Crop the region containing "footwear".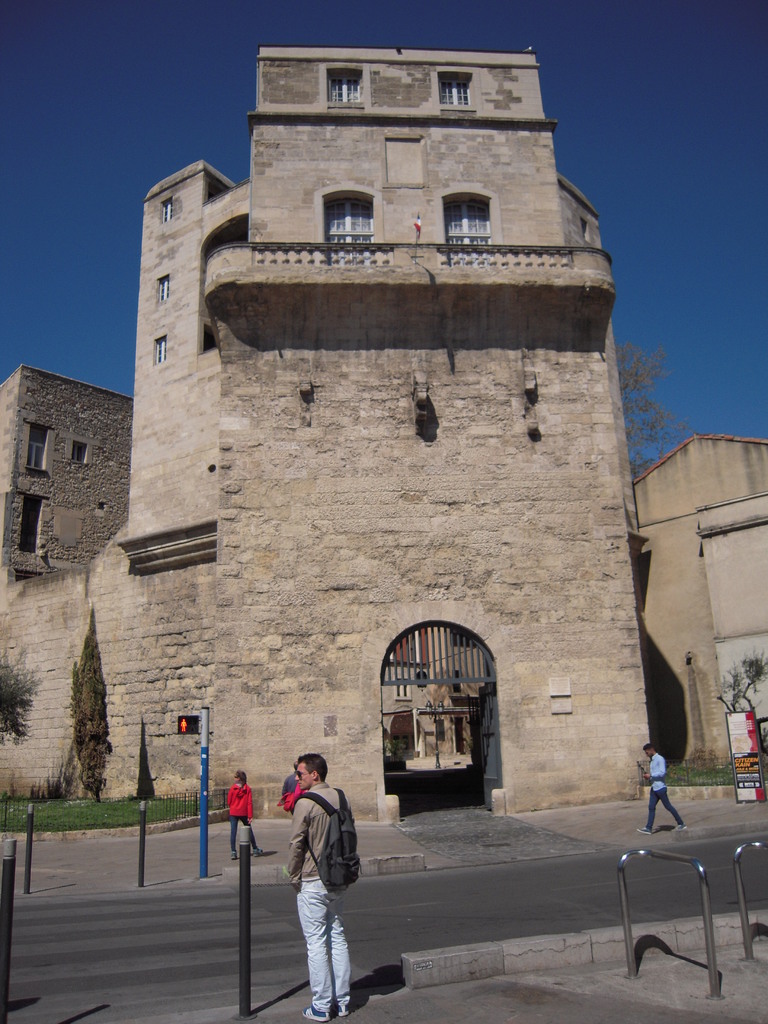
Crop region: [x1=296, y1=994, x2=331, y2=1023].
